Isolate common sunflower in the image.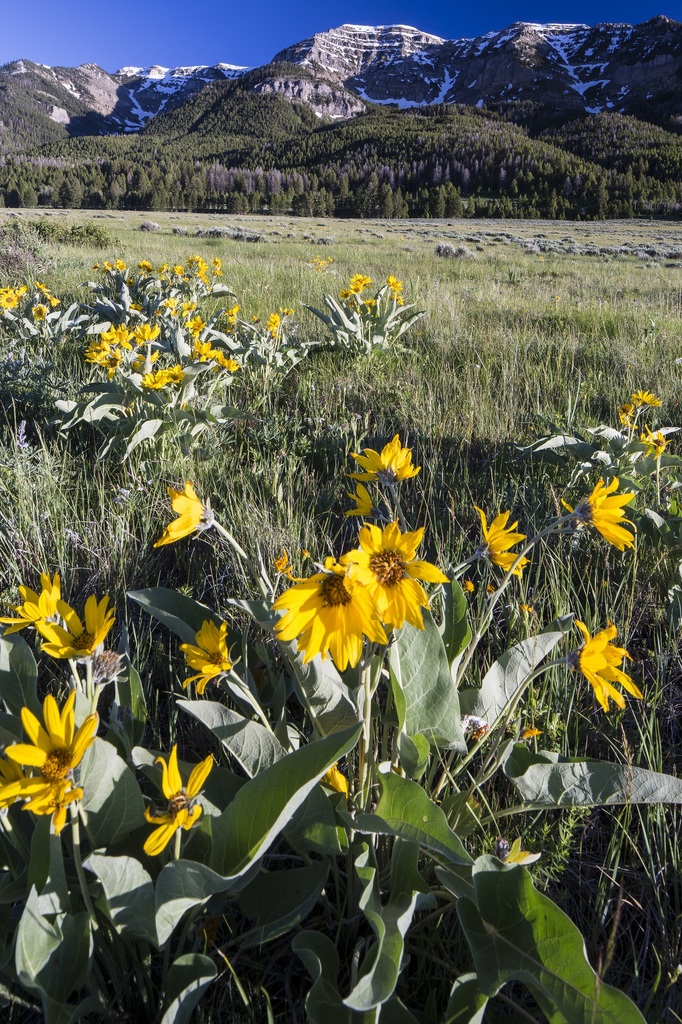
Isolated region: locate(576, 474, 642, 547).
